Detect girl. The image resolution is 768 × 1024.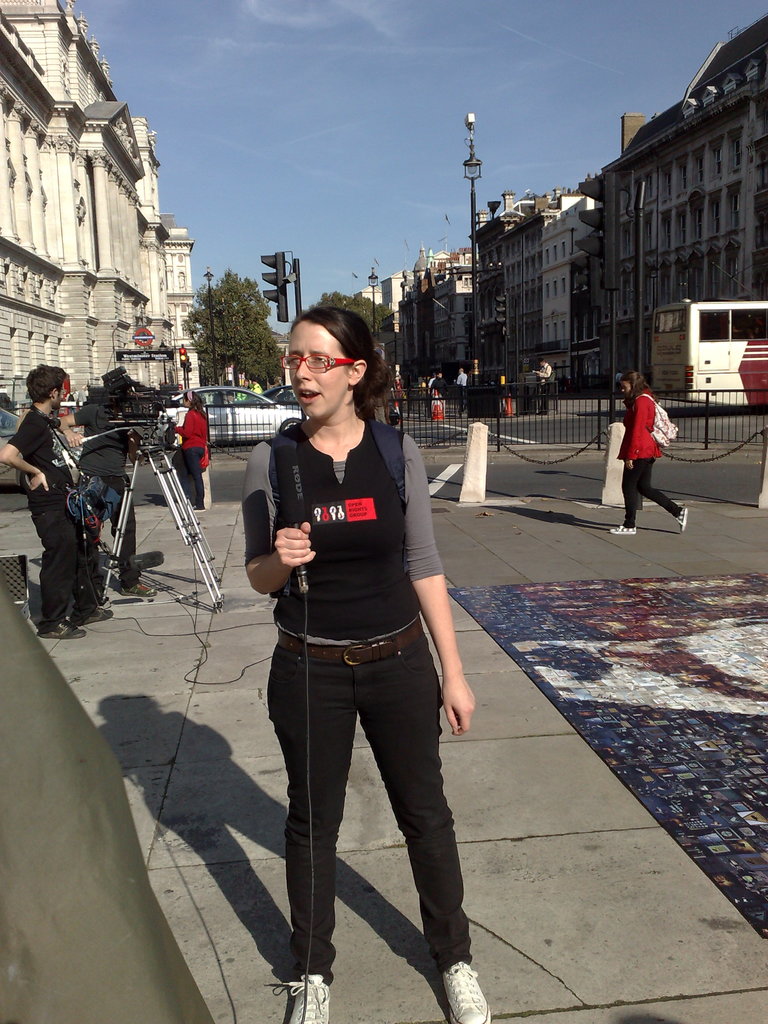
[x1=171, y1=390, x2=206, y2=511].
